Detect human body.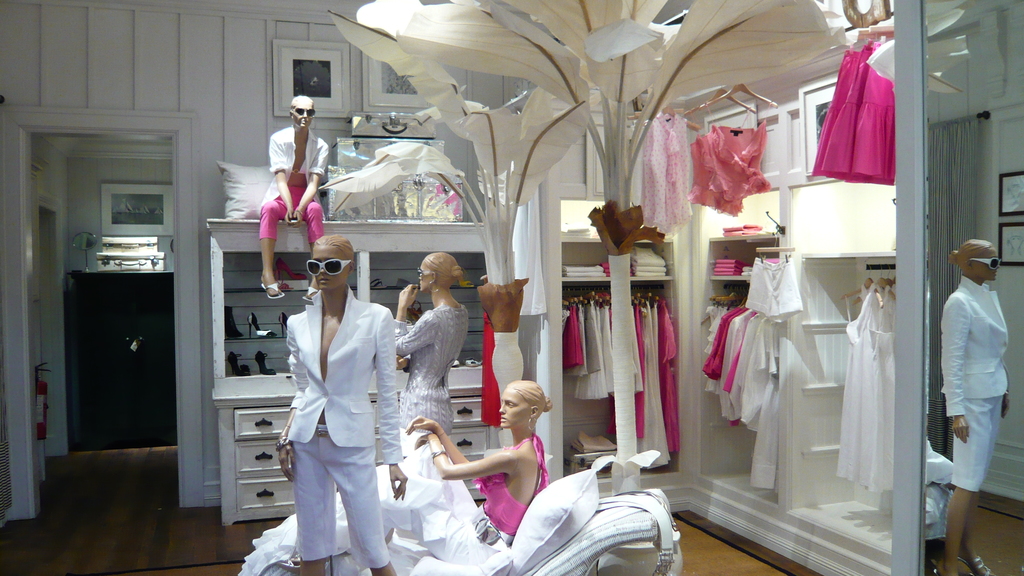
Detected at [left=289, top=235, right=409, bottom=575].
